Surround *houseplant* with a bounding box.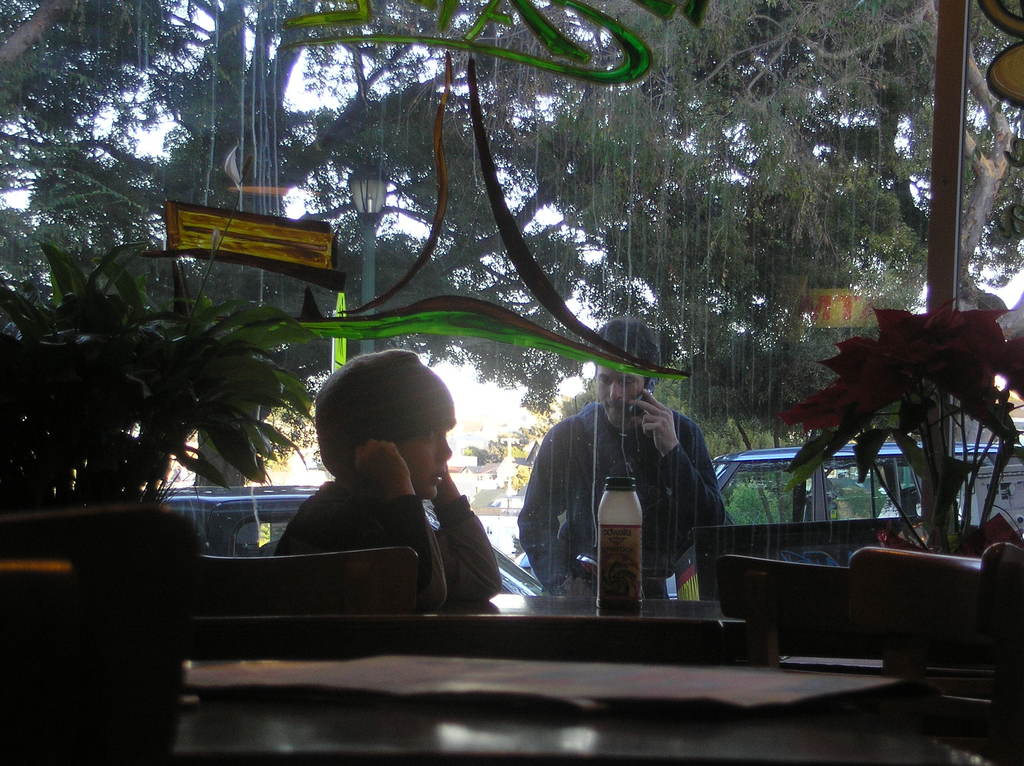
{"x1": 0, "y1": 238, "x2": 317, "y2": 765}.
